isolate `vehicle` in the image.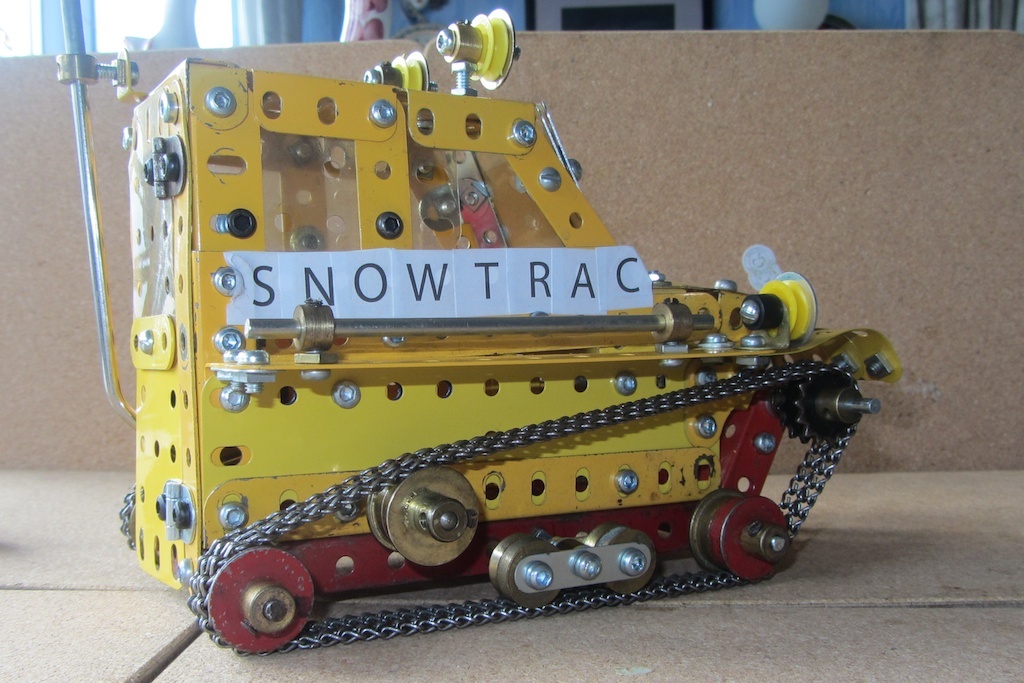
Isolated region: 96,33,890,643.
